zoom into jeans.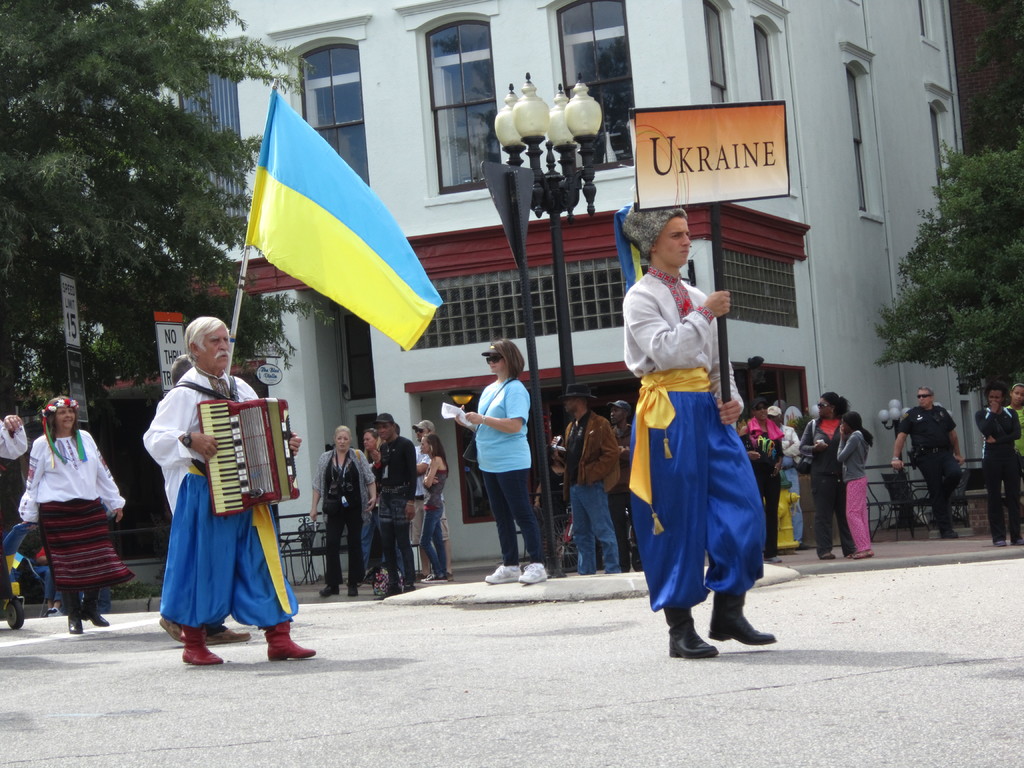
Zoom target: (x1=484, y1=472, x2=548, y2=562).
